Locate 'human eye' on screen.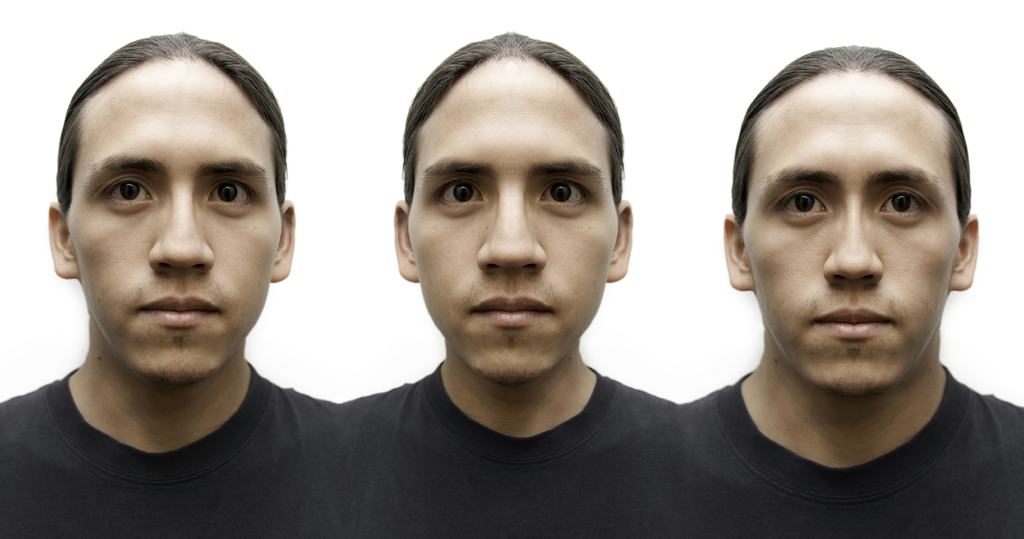
On screen at detection(767, 188, 835, 229).
